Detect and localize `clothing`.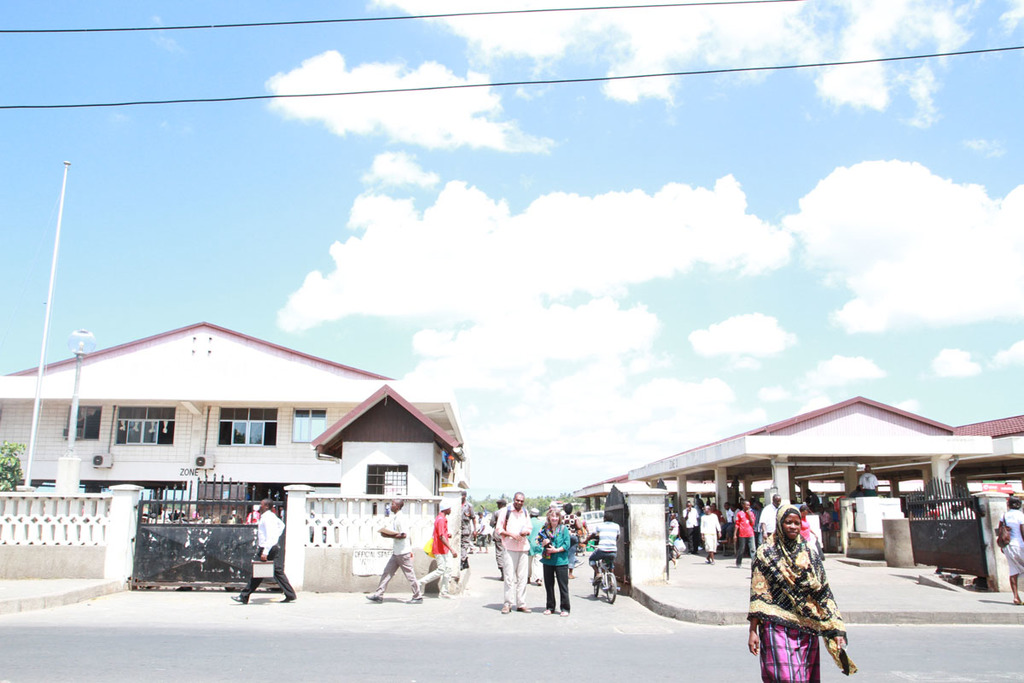
Localized at region(500, 499, 540, 613).
